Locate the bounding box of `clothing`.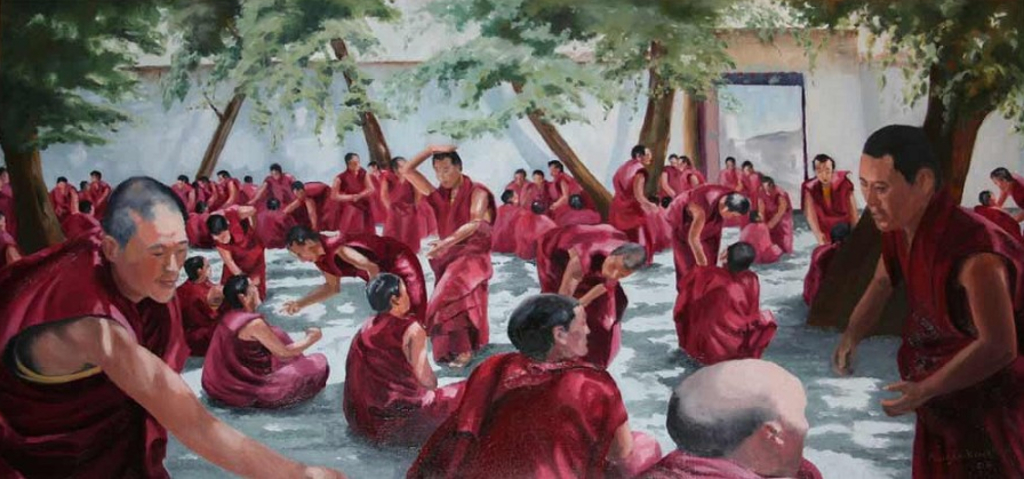
Bounding box: [218,206,265,298].
